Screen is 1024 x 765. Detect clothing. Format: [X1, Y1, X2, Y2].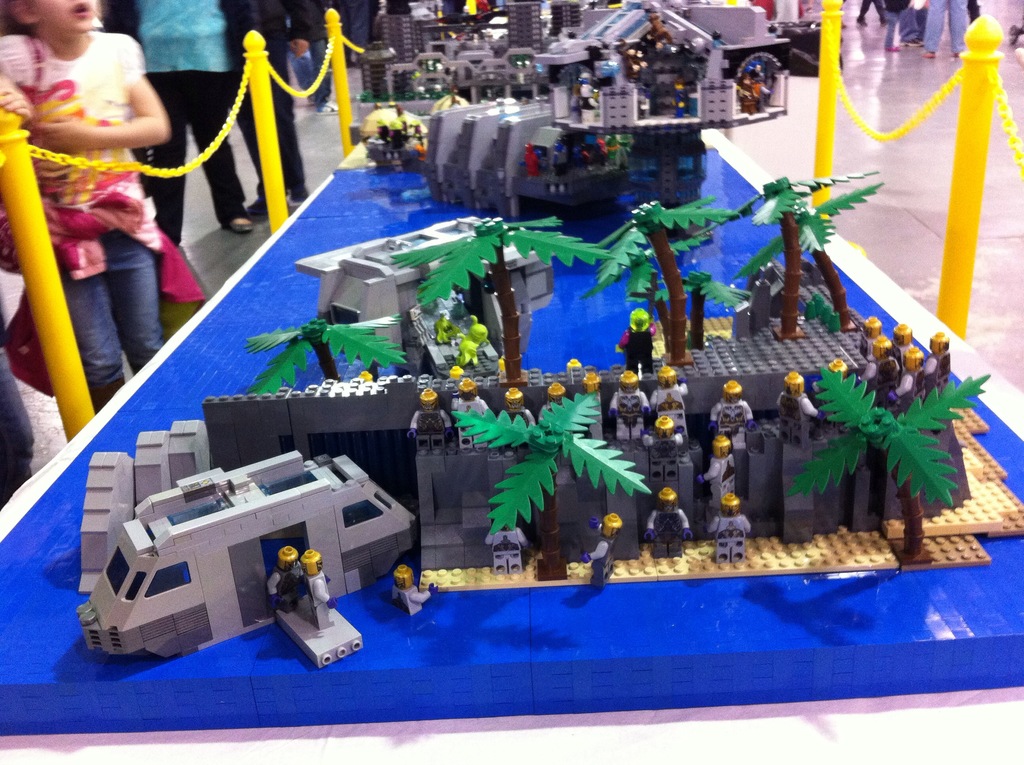
[28, 15, 170, 339].
